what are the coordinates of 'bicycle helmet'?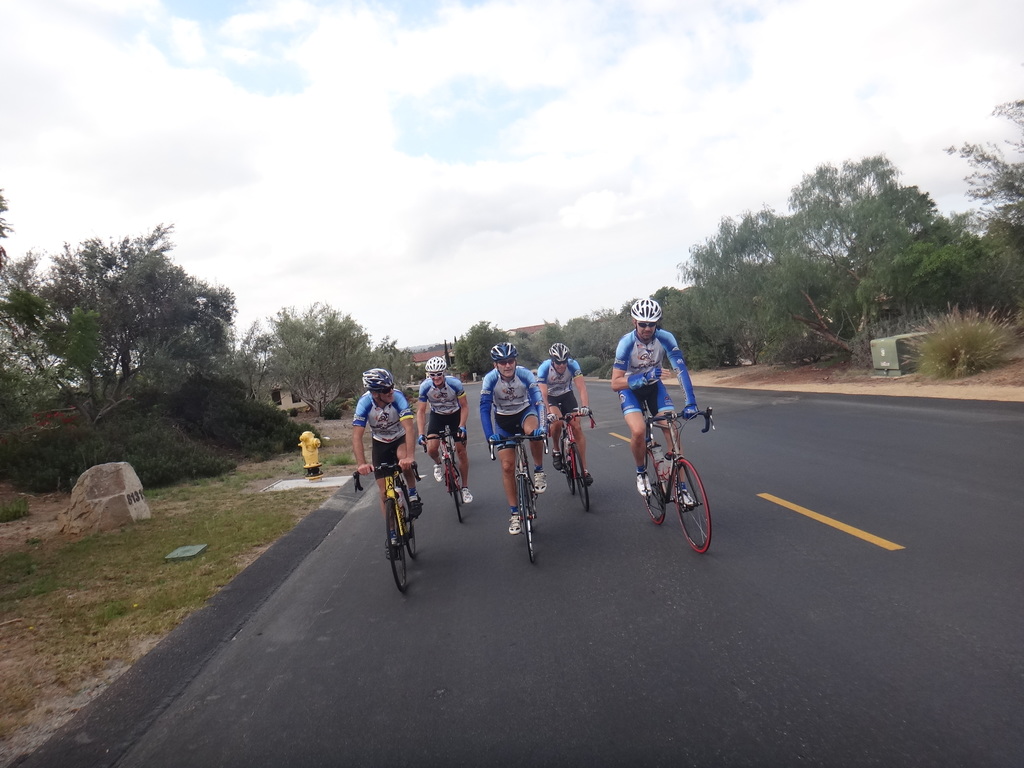
<region>541, 337, 572, 363</region>.
